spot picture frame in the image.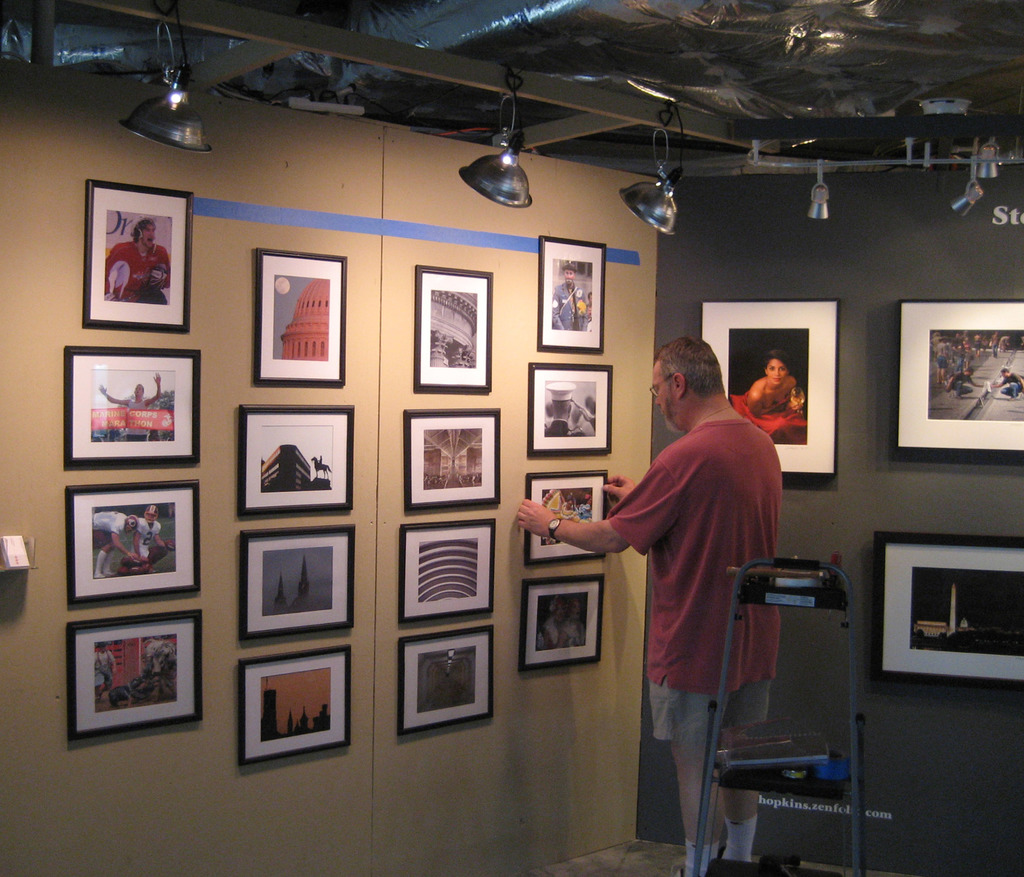
picture frame found at select_region(698, 298, 835, 474).
